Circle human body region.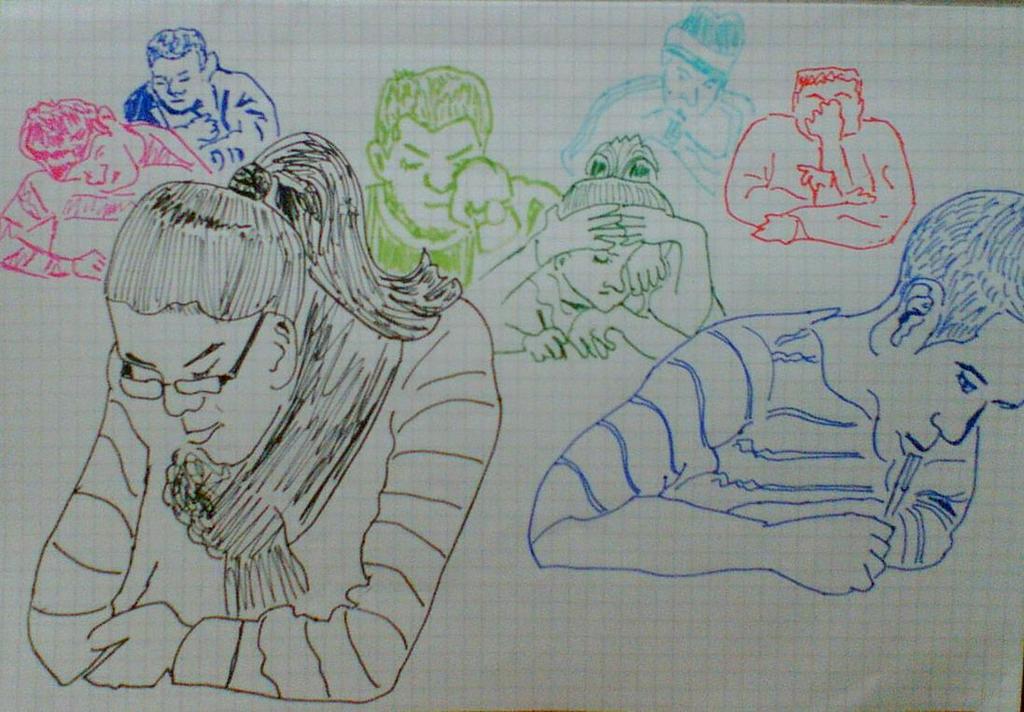
Region: x1=525, y1=299, x2=981, y2=595.
